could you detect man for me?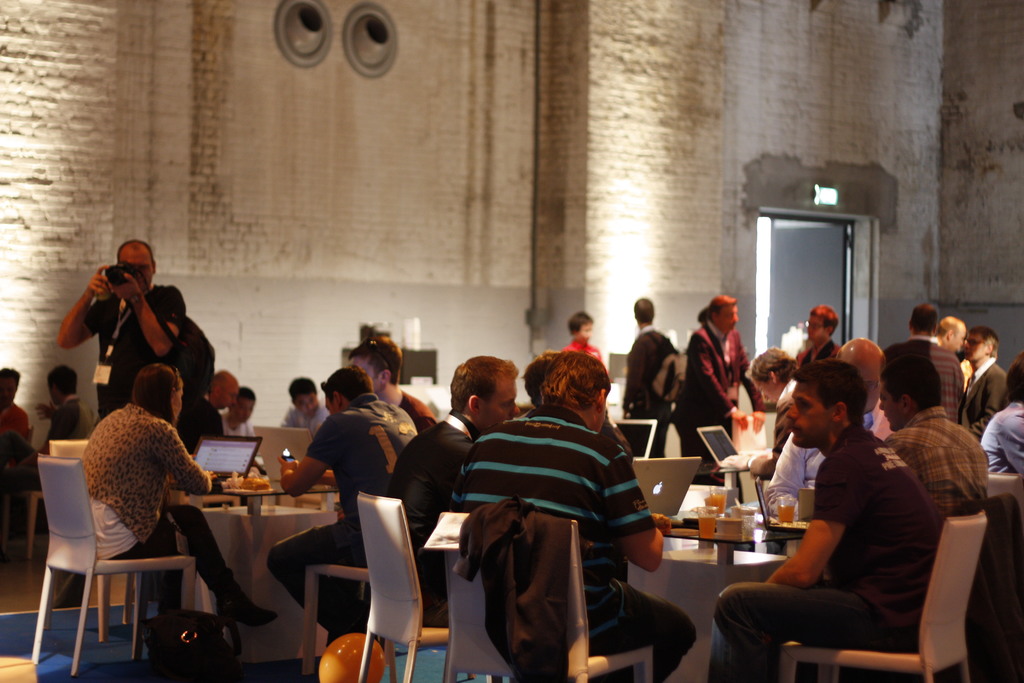
Detection result: 795,303,846,366.
